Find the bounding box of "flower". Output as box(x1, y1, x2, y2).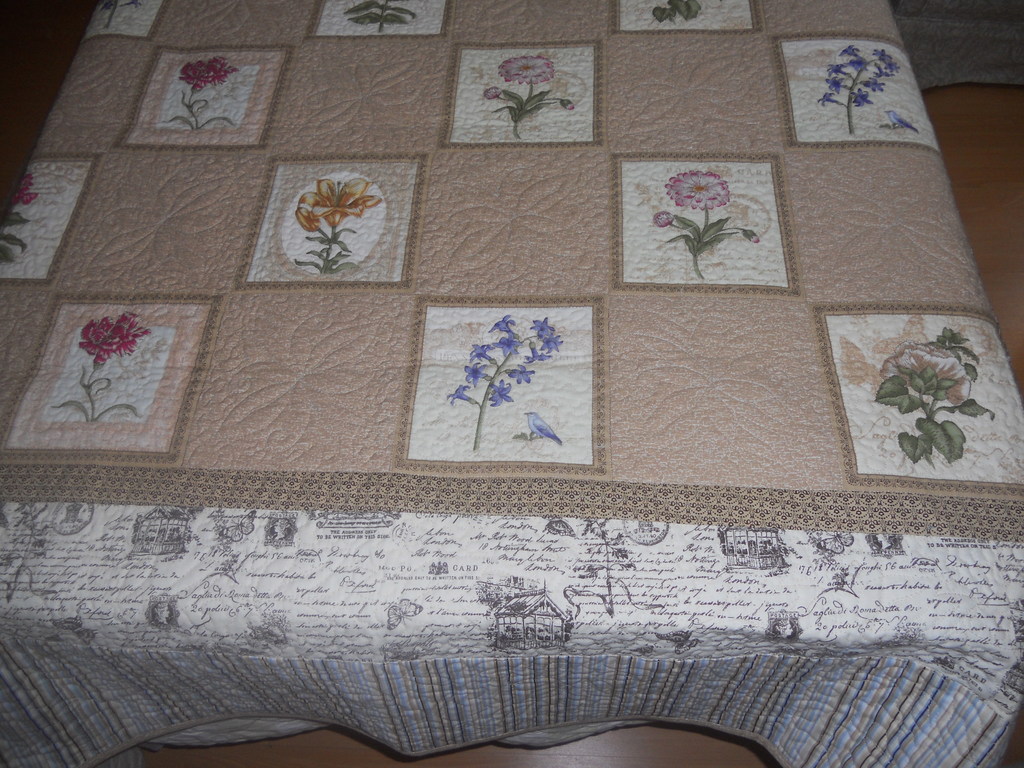
box(496, 53, 554, 86).
